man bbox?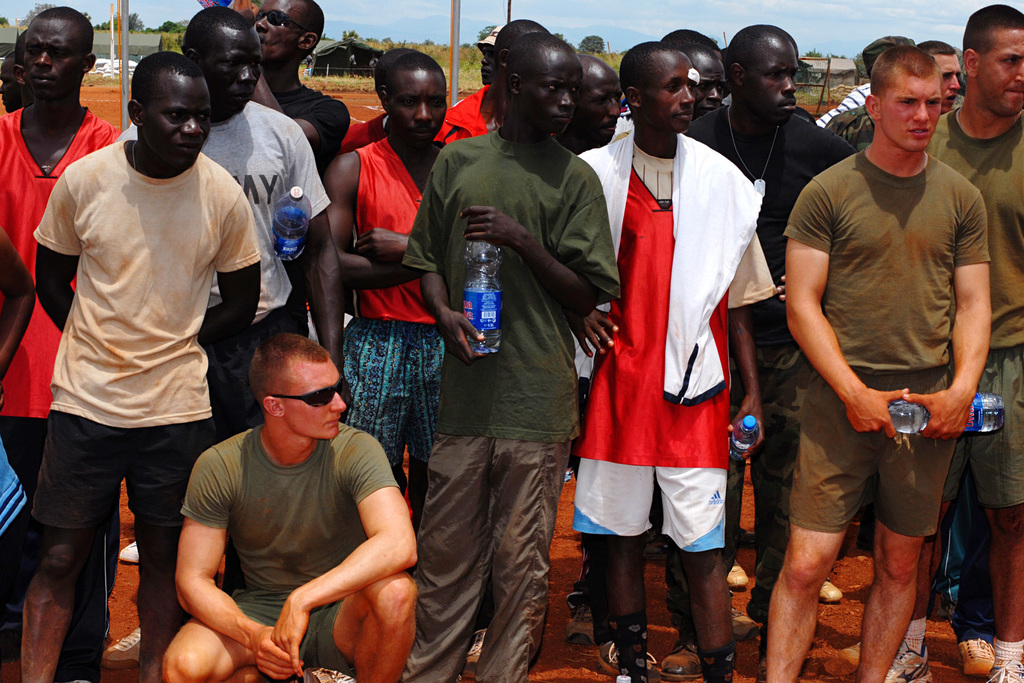
box=[243, 0, 353, 190]
